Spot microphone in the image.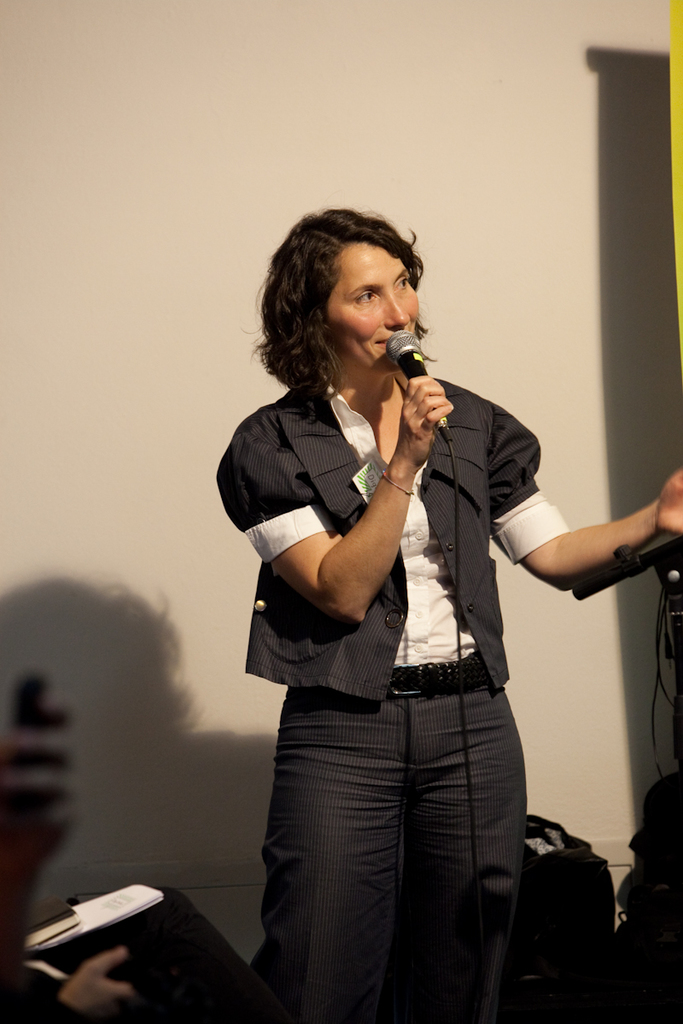
microphone found at bbox=(382, 331, 457, 445).
